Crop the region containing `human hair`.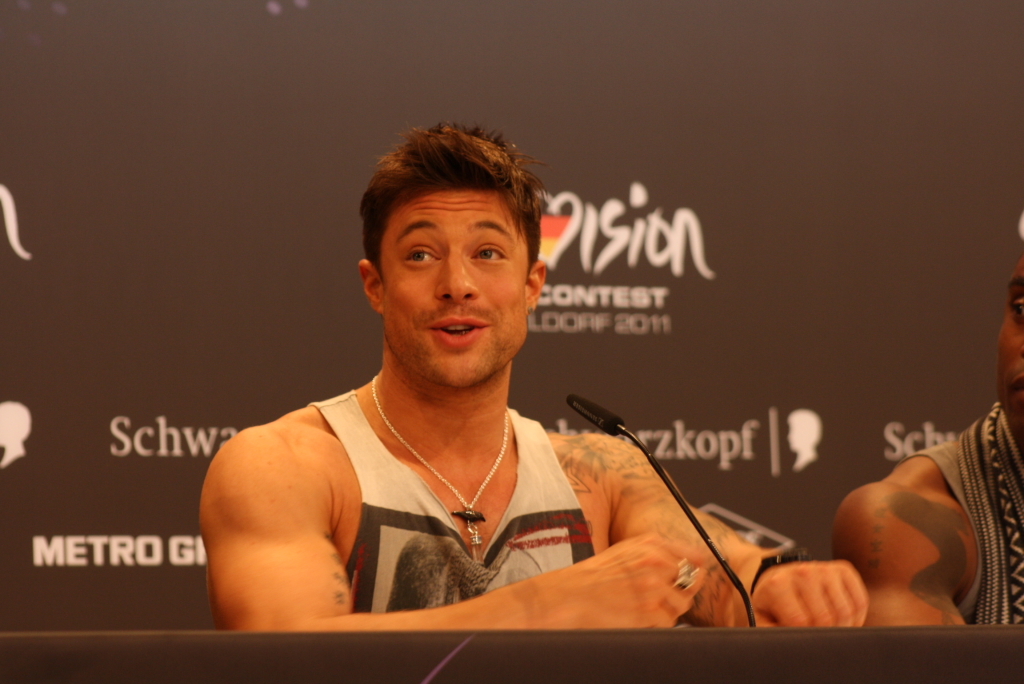
Crop region: {"x1": 352, "y1": 113, "x2": 538, "y2": 318}.
